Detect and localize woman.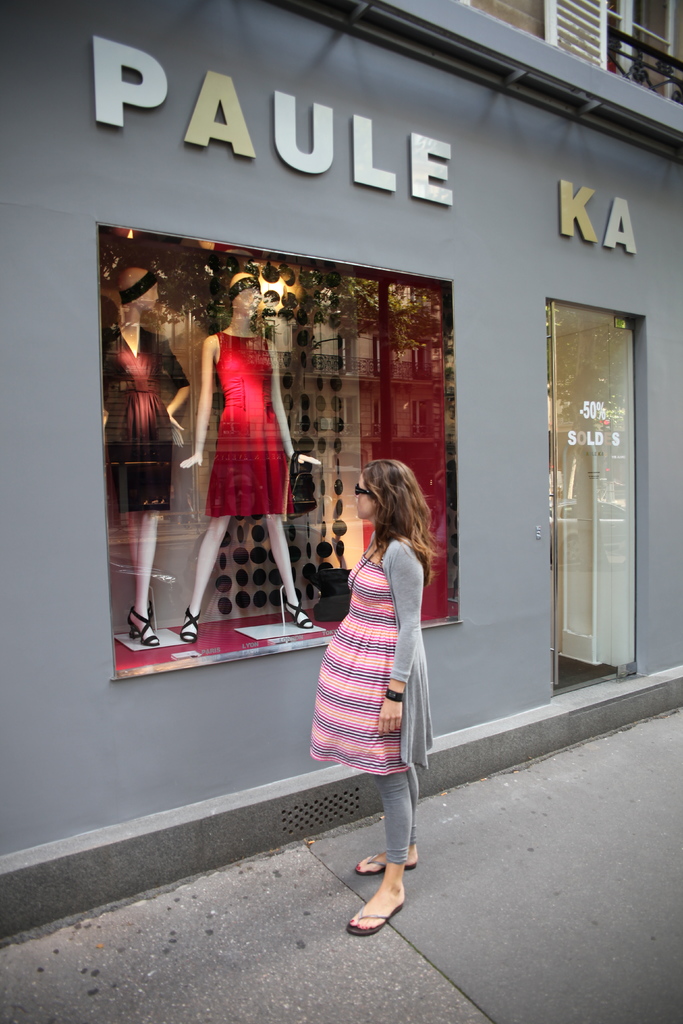
Localized at 104/264/206/641.
